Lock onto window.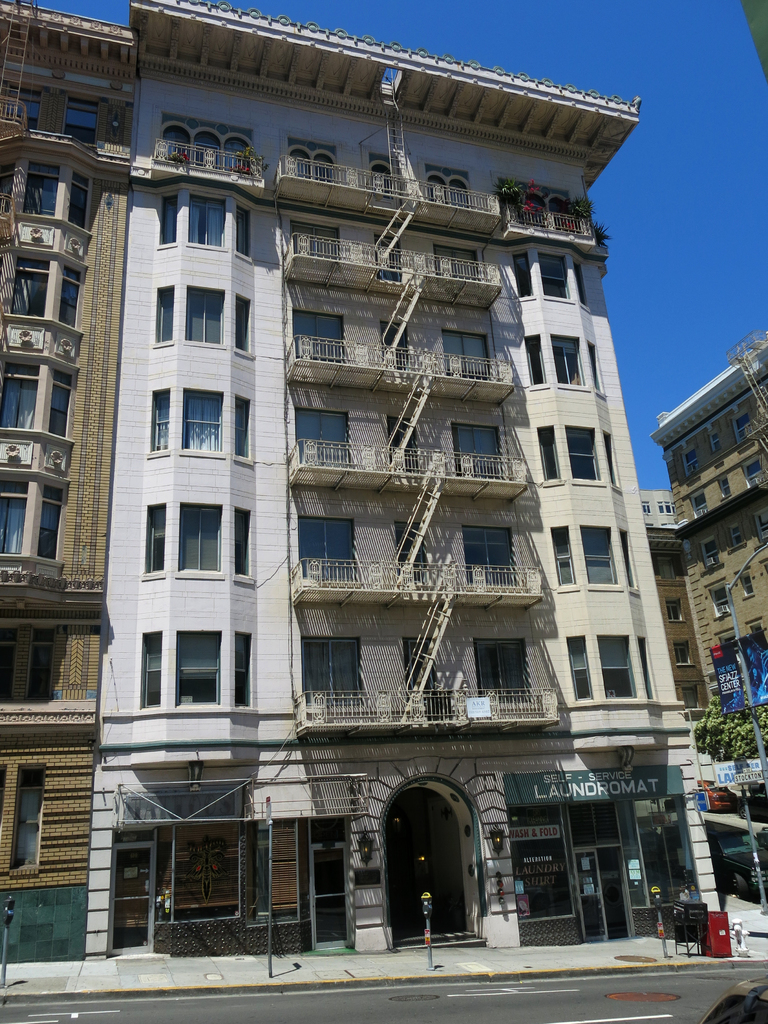
Locked: l=234, t=631, r=253, b=708.
